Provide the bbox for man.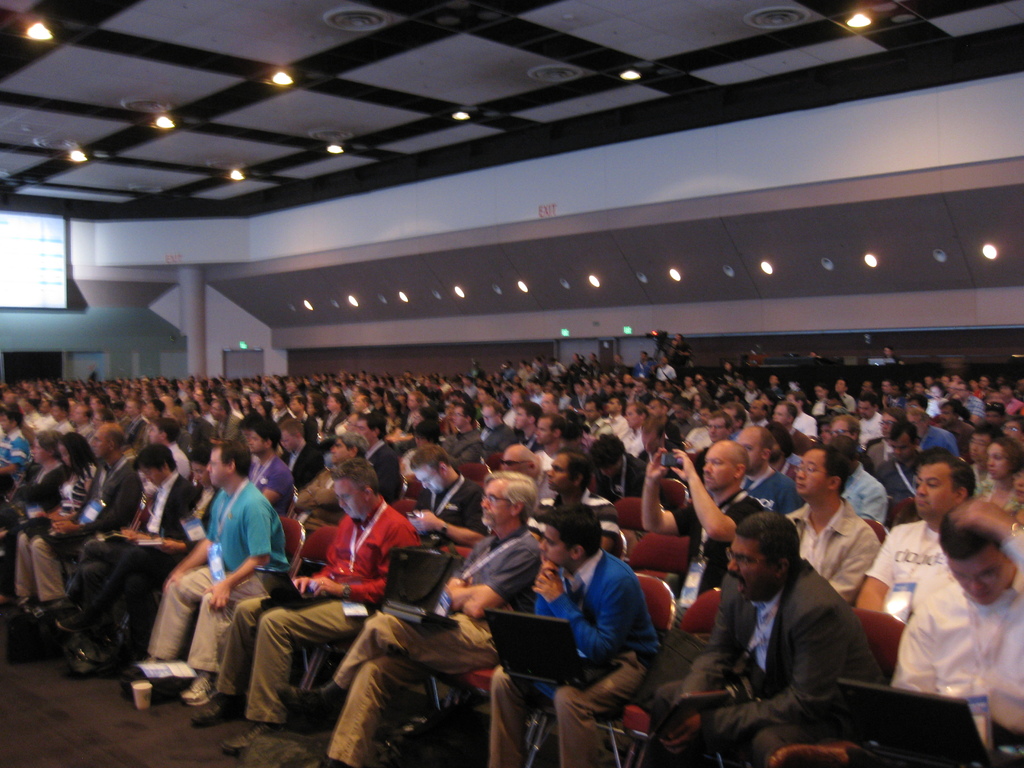
region(655, 357, 678, 382).
